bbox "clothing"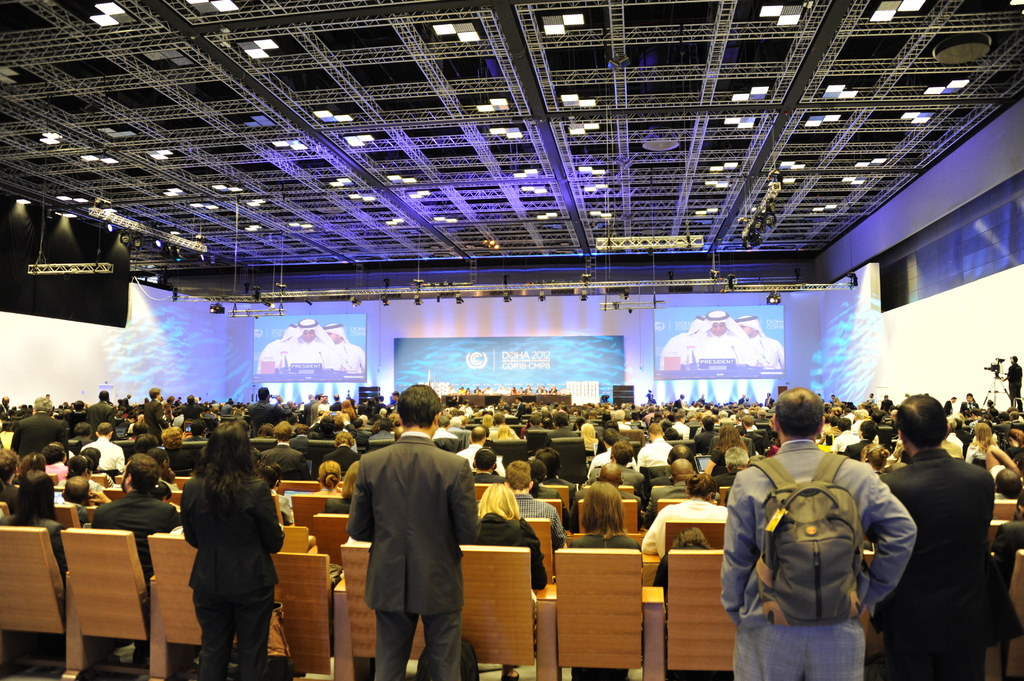
<region>291, 432, 314, 456</region>
